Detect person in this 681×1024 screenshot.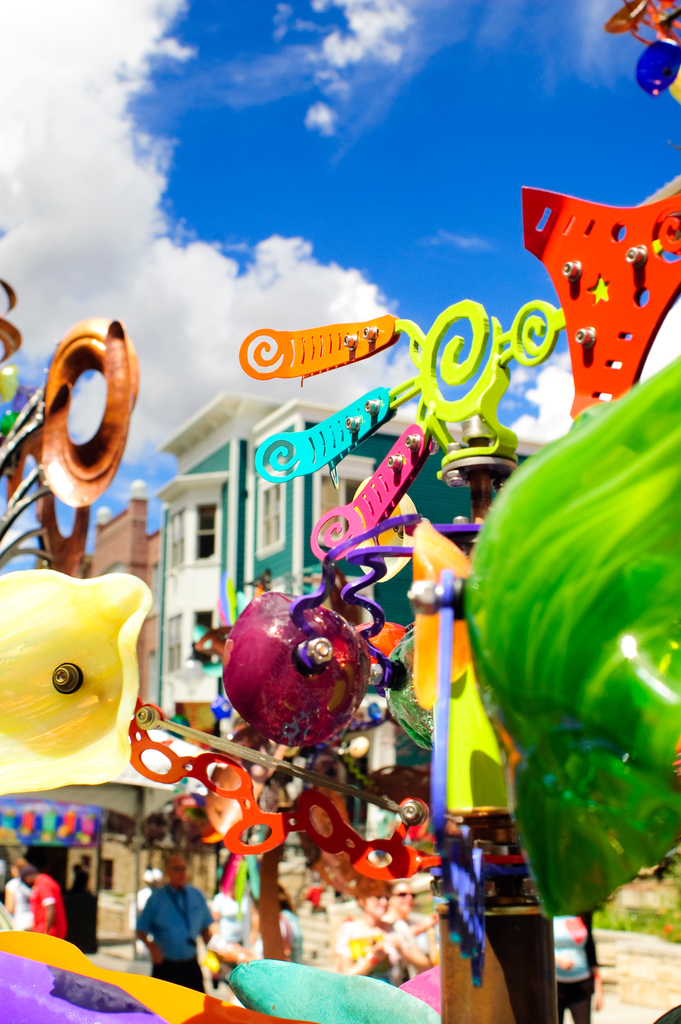
Detection: 327/874/418/987.
